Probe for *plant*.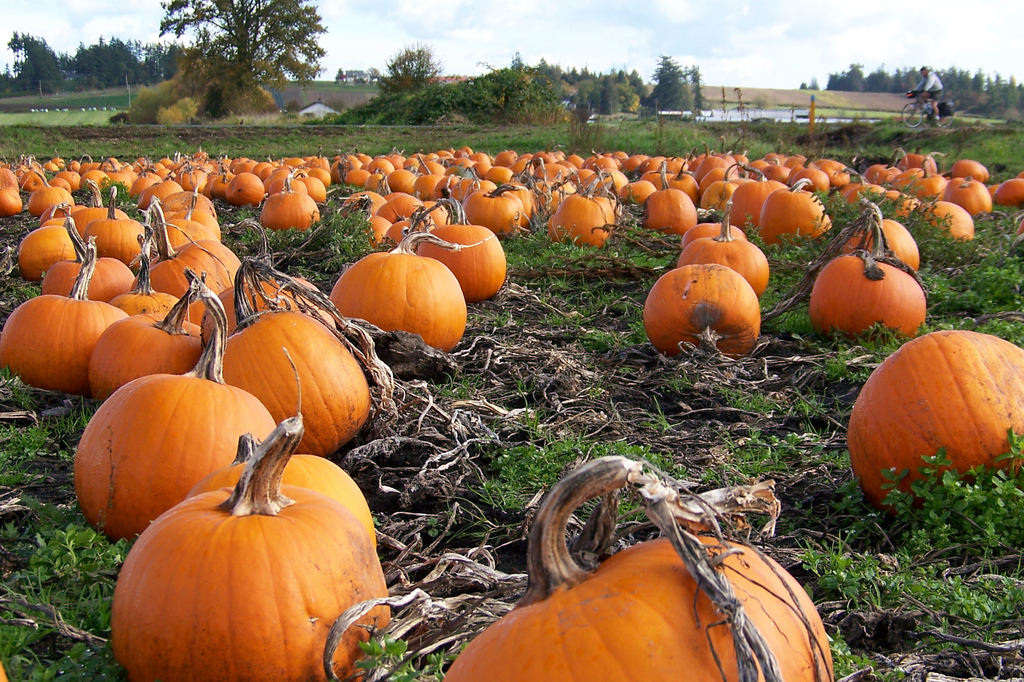
Probe result: crop(522, 373, 556, 394).
